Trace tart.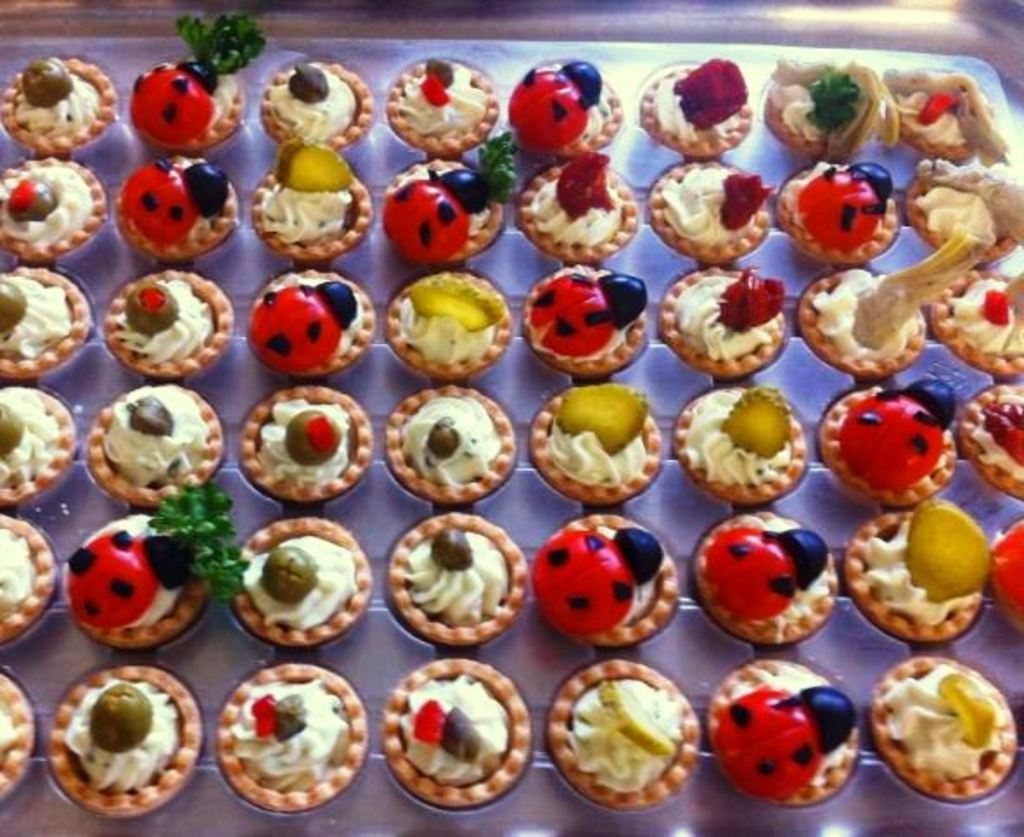
Traced to {"x1": 880, "y1": 62, "x2": 1022, "y2": 163}.
